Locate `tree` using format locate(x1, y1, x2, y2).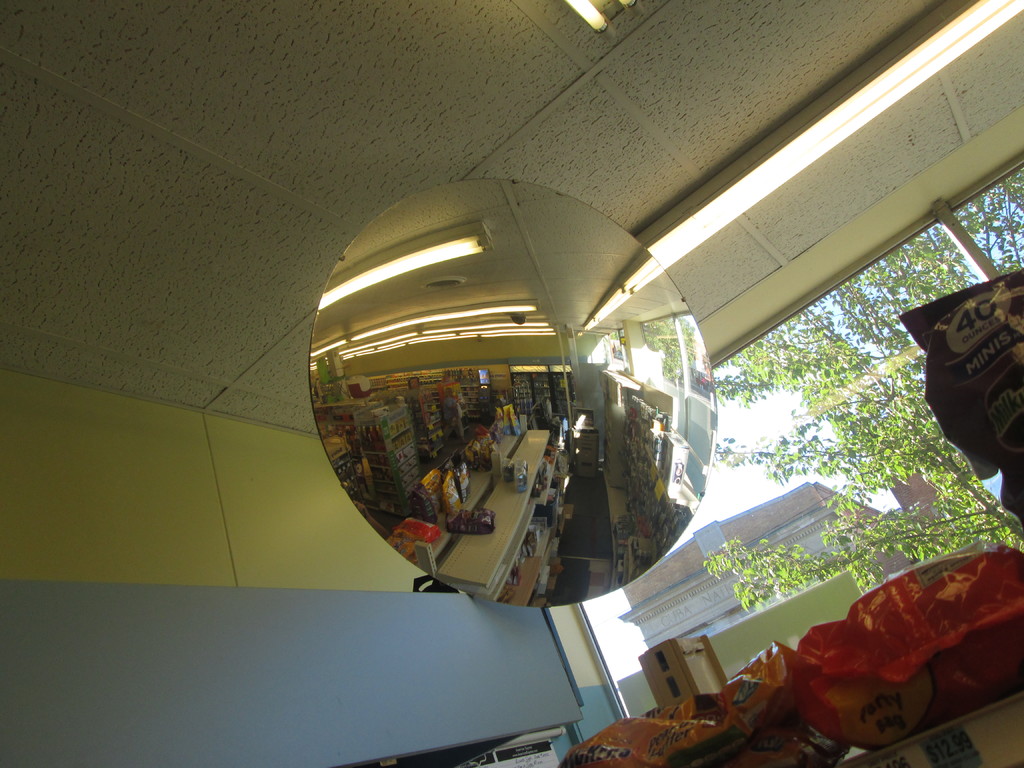
locate(690, 170, 1023, 560).
